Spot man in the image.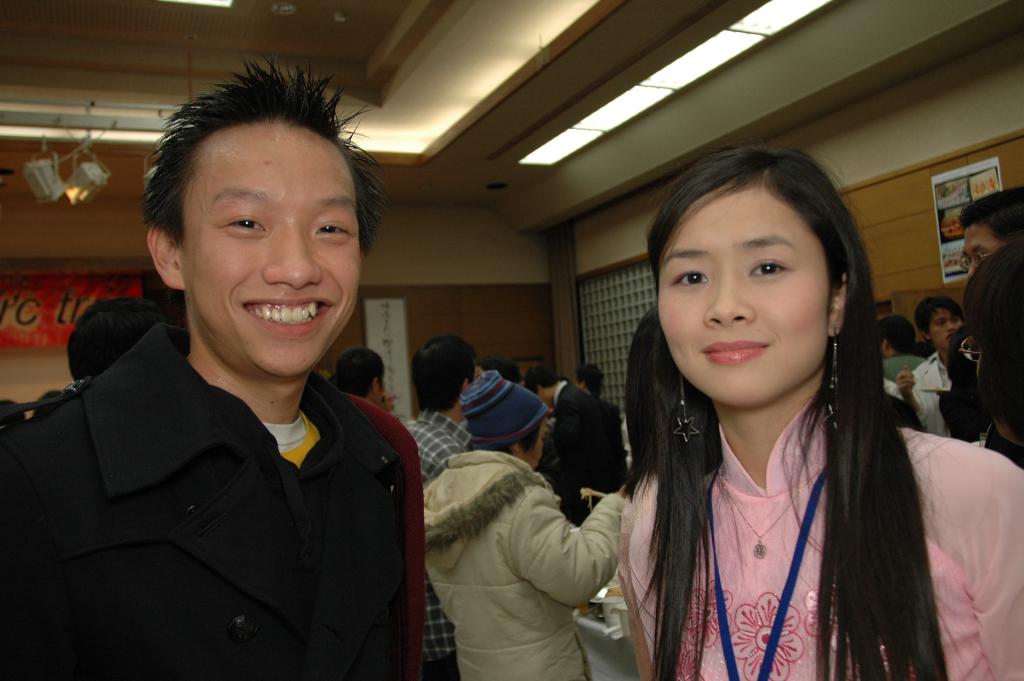
man found at 339/346/395/416.
